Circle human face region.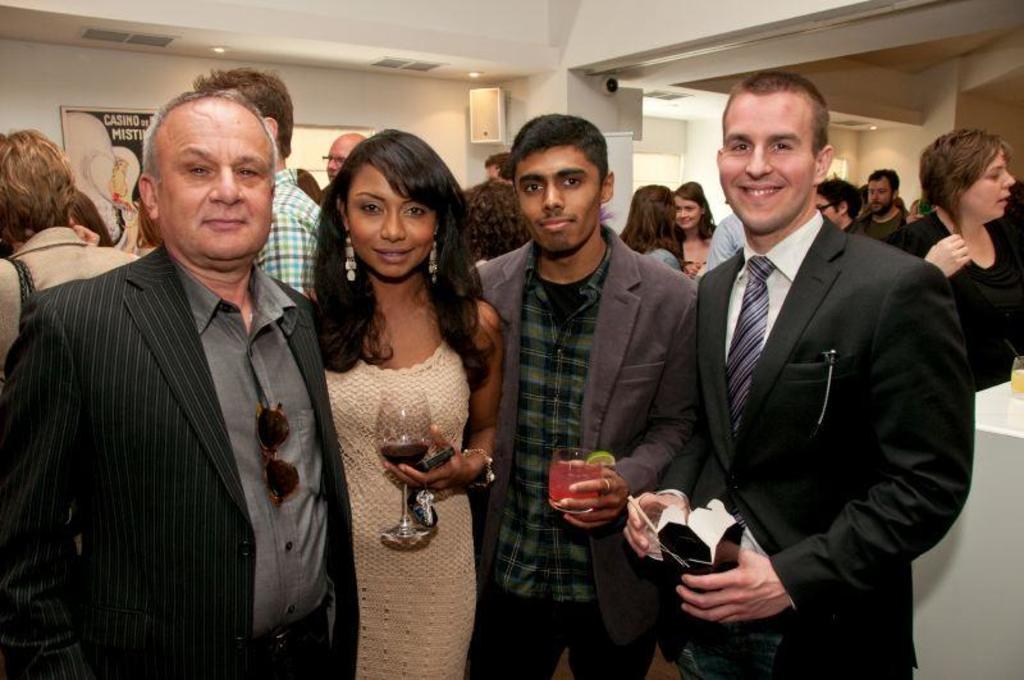
Region: l=672, t=192, r=700, b=233.
